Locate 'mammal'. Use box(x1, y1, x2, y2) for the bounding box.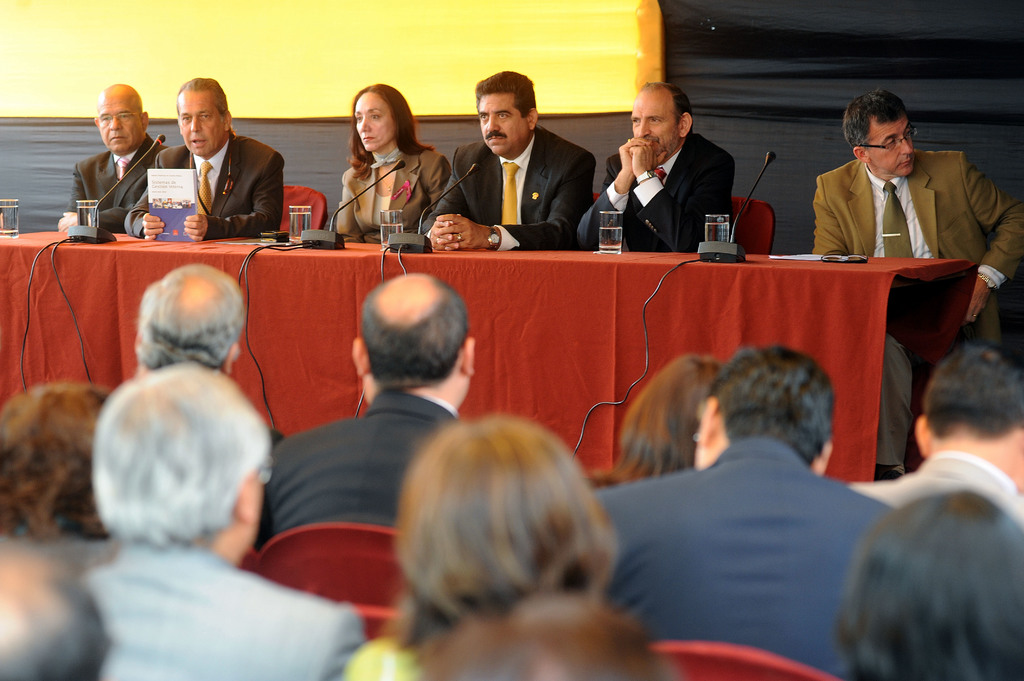
box(591, 339, 902, 680).
